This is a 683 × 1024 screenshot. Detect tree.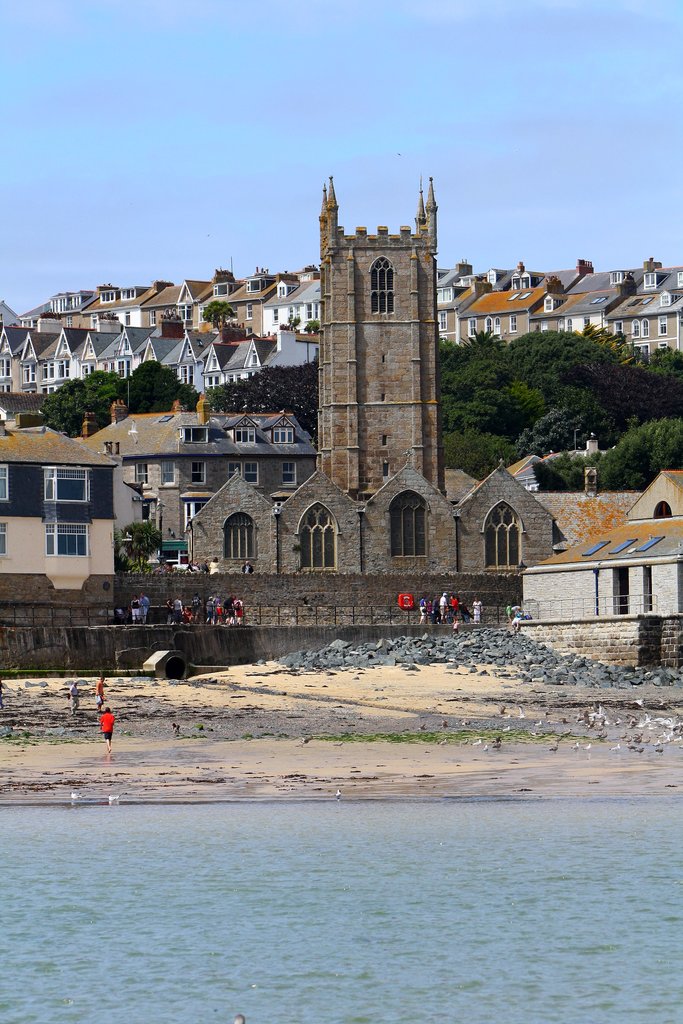
{"x1": 124, "y1": 518, "x2": 162, "y2": 569}.
